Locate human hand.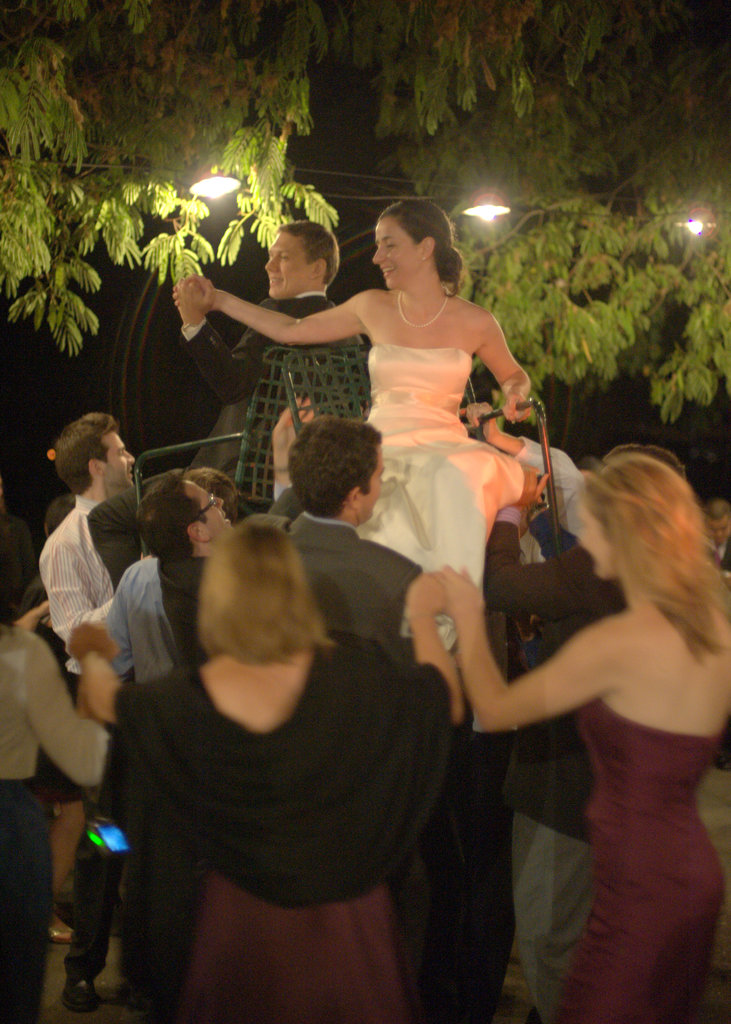
Bounding box: (461, 398, 499, 447).
